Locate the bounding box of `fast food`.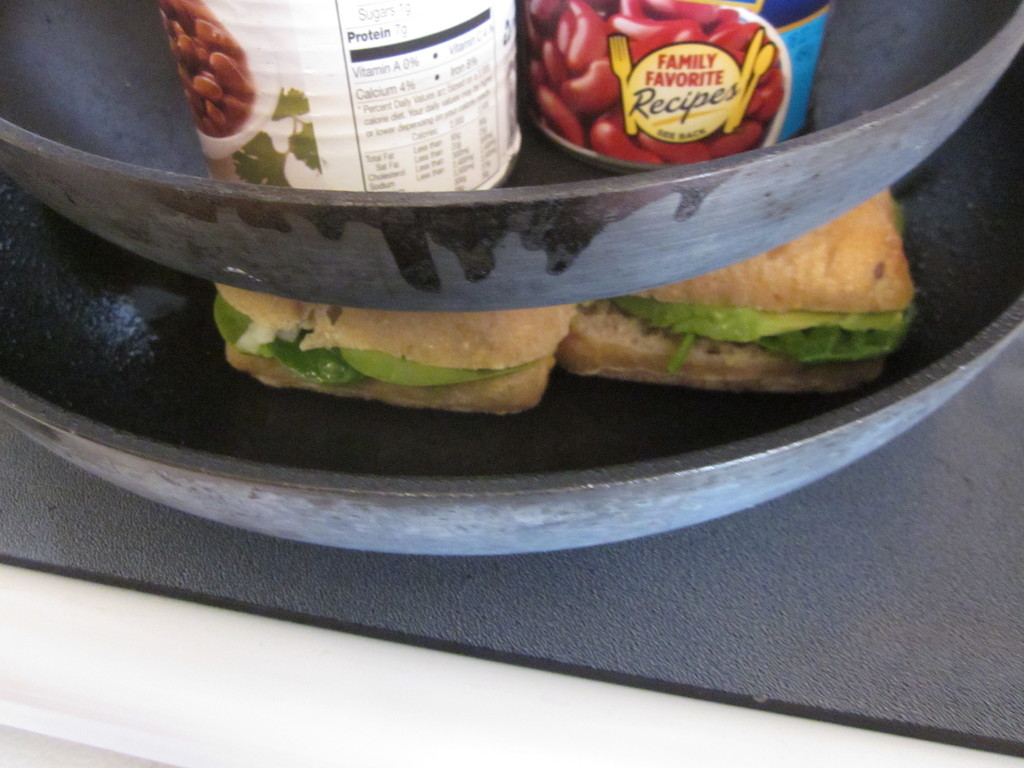
Bounding box: box(537, 0, 796, 158).
